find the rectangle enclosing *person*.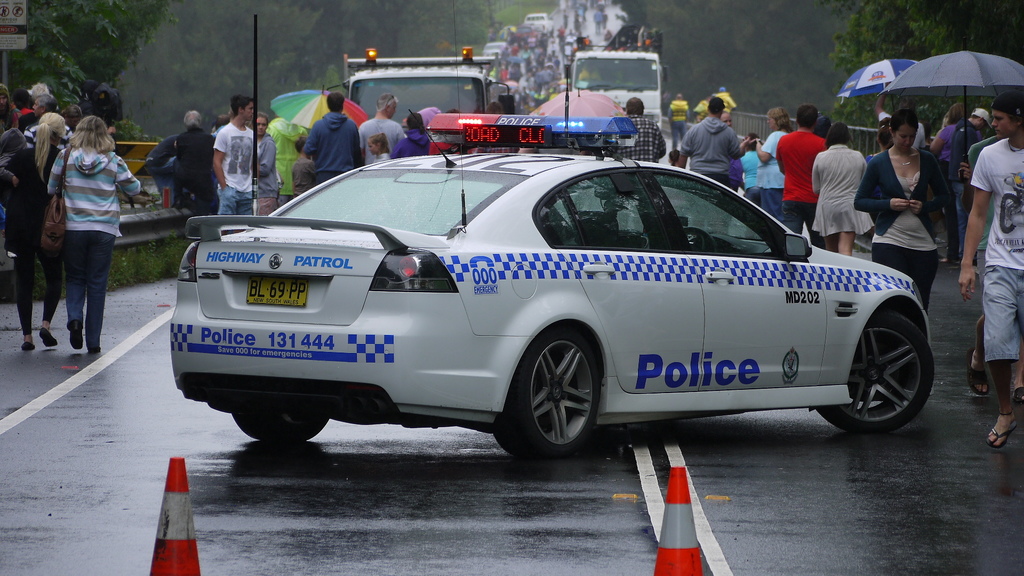
rect(371, 134, 386, 162).
